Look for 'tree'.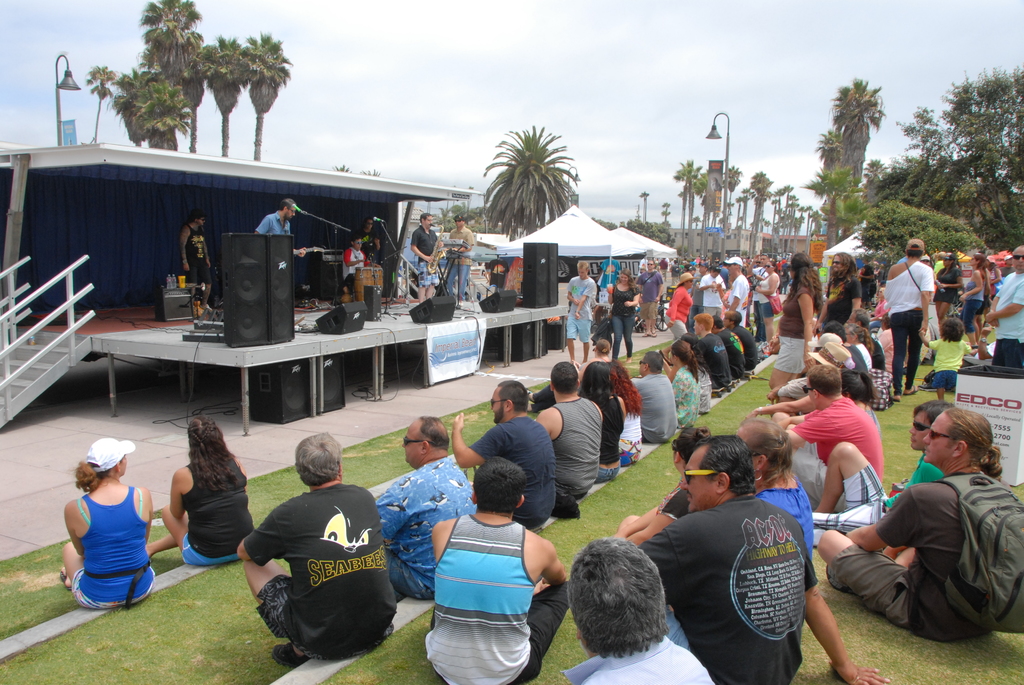
Found: 639,191,648,222.
